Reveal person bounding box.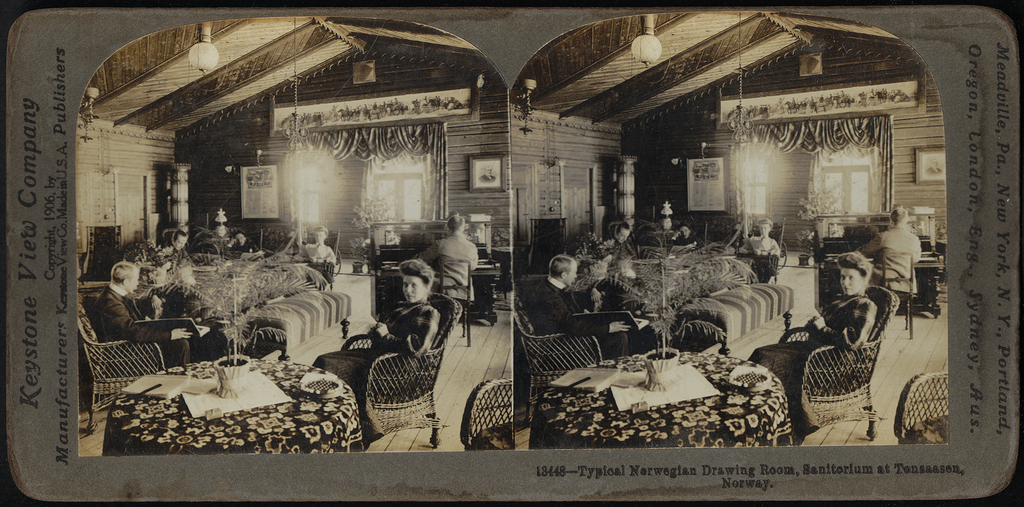
Revealed: 422, 206, 473, 321.
